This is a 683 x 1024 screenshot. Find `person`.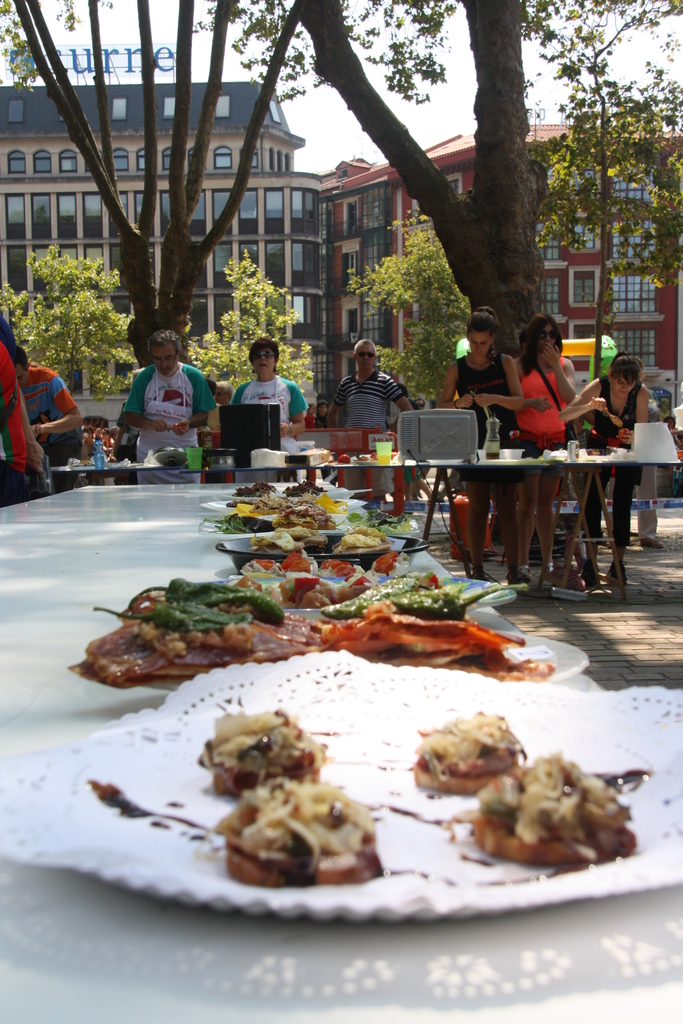
Bounding box: 397 378 434 502.
